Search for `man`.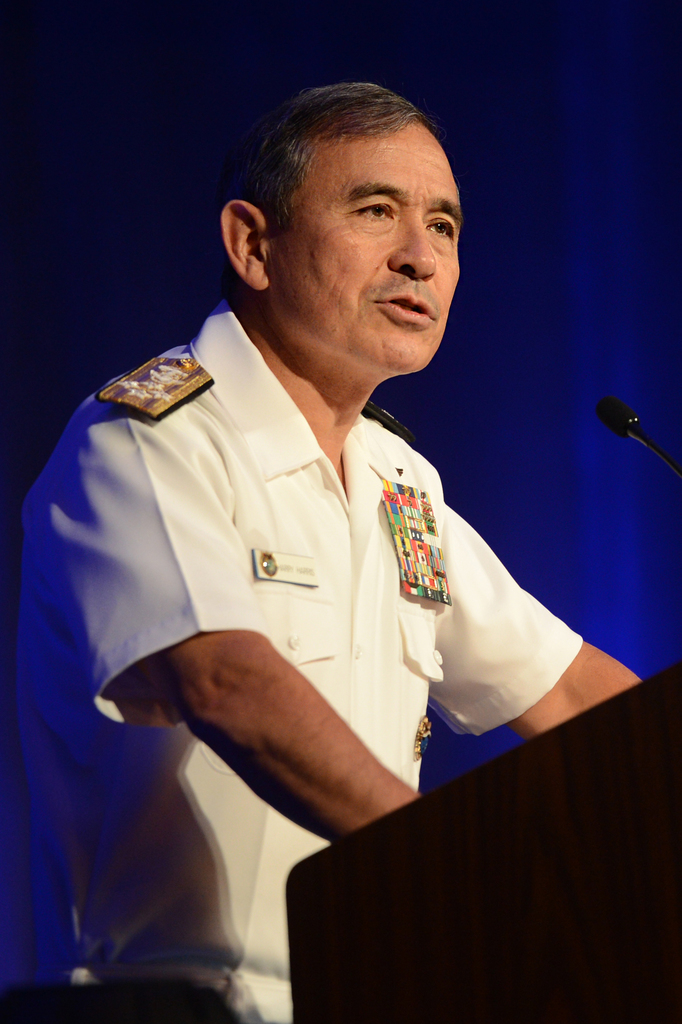
Found at <region>38, 93, 621, 997</region>.
